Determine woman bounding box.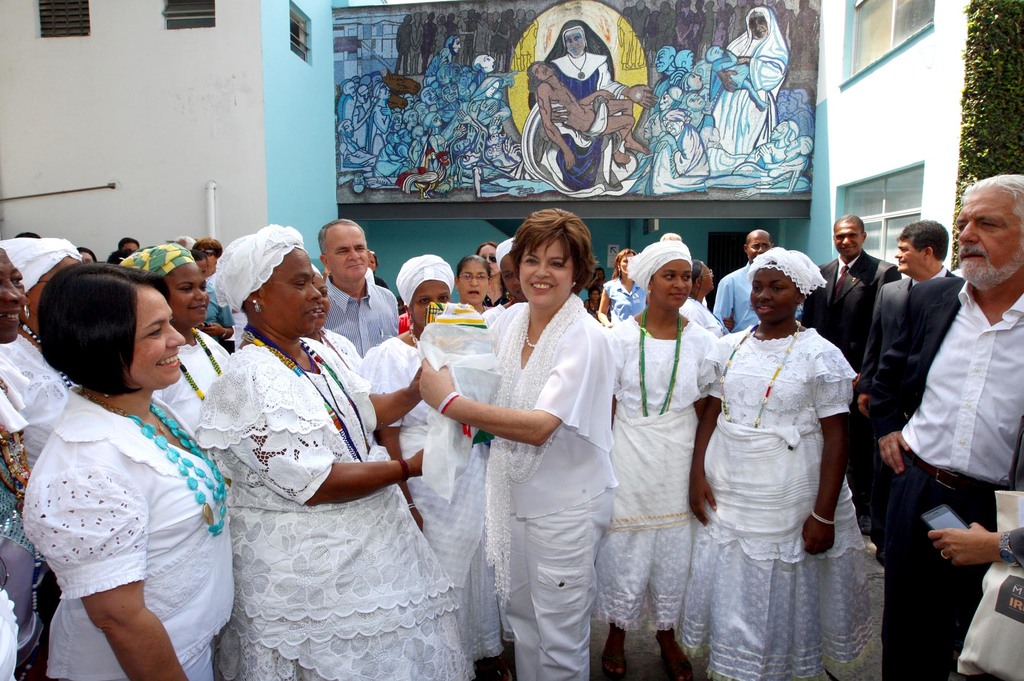
Determined: crop(22, 263, 236, 680).
